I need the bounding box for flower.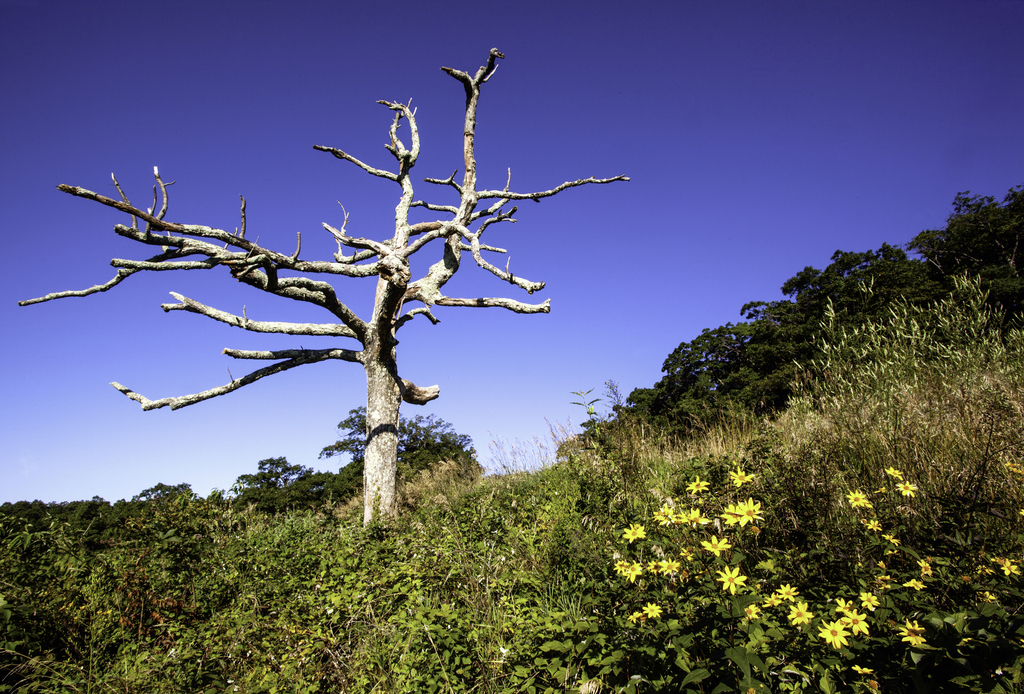
Here it is: {"left": 648, "top": 559, "right": 666, "bottom": 580}.
